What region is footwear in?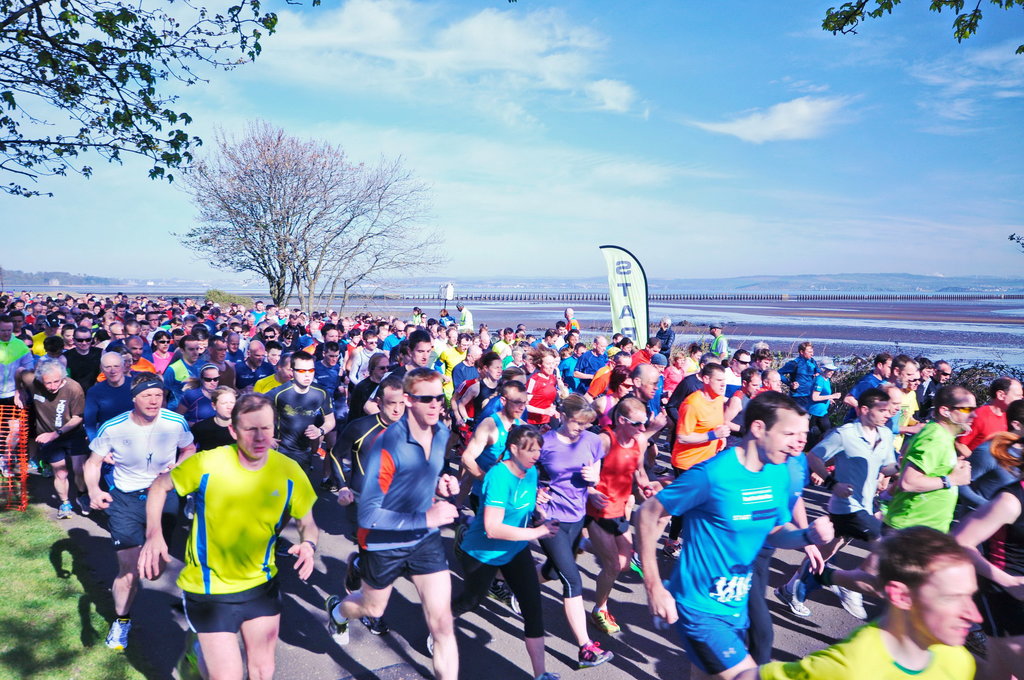
bbox=(662, 442, 671, 449).
